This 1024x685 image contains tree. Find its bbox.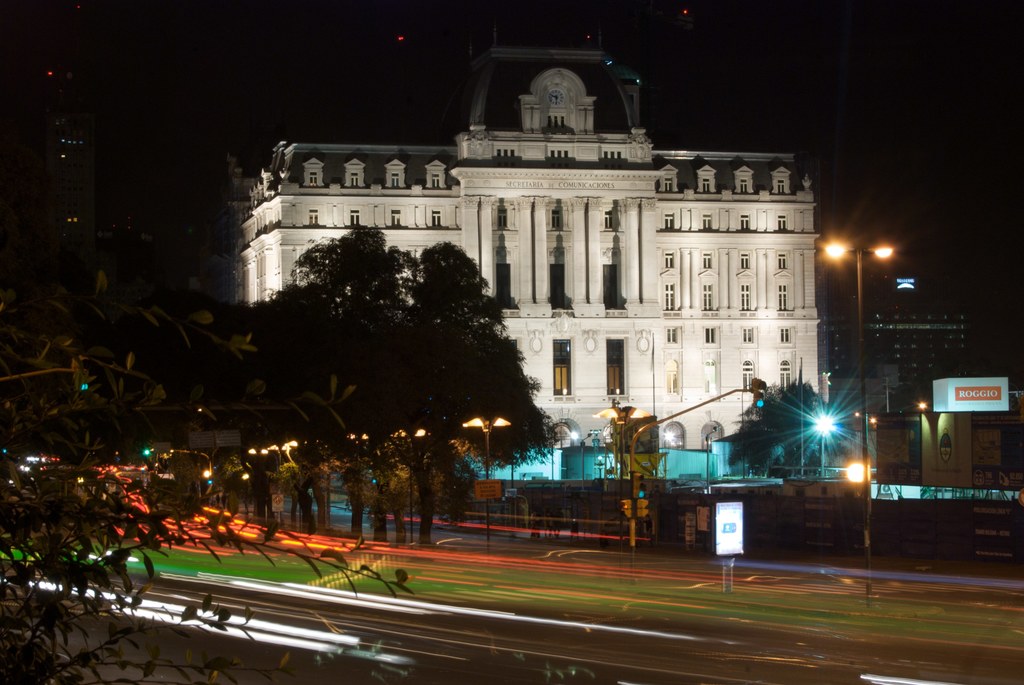
bbox=(724, 379, 847, 483).
